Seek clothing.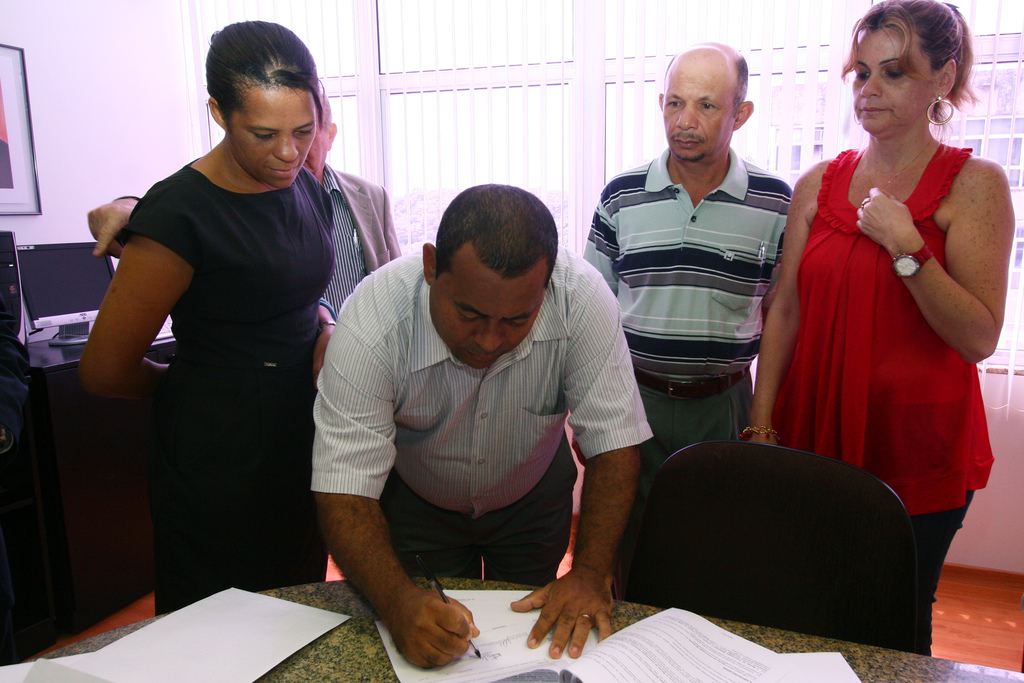
305,244,653,583.
